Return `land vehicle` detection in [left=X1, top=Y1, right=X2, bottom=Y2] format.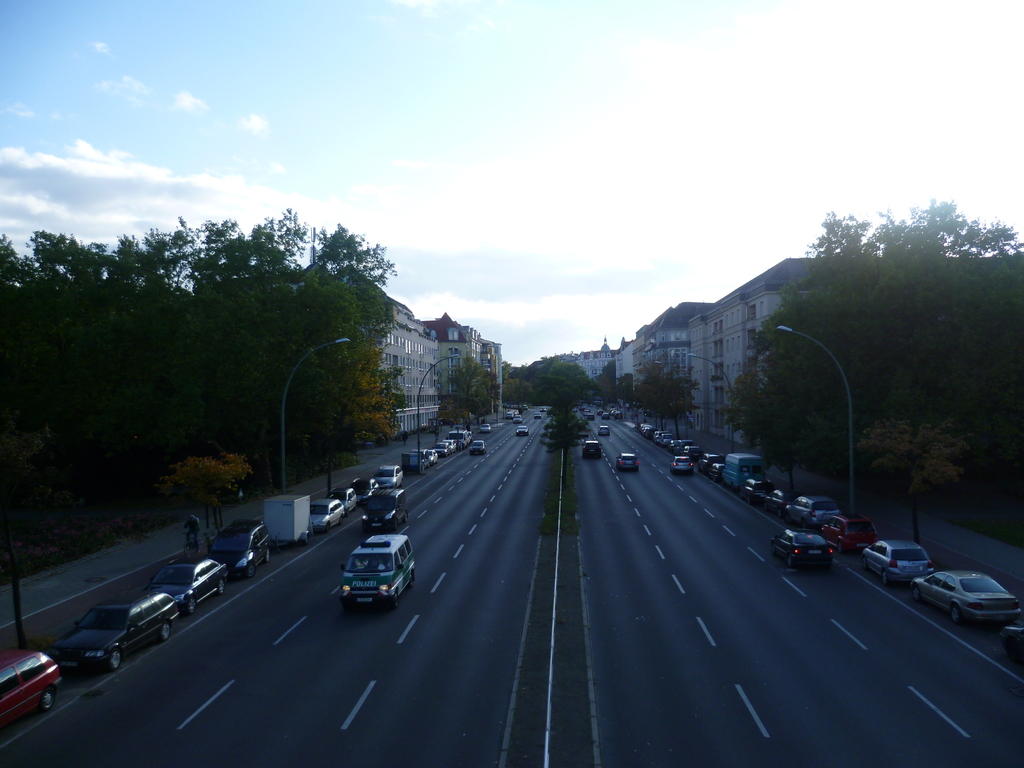
[left=374, top=461, right=406, bottom=487].
